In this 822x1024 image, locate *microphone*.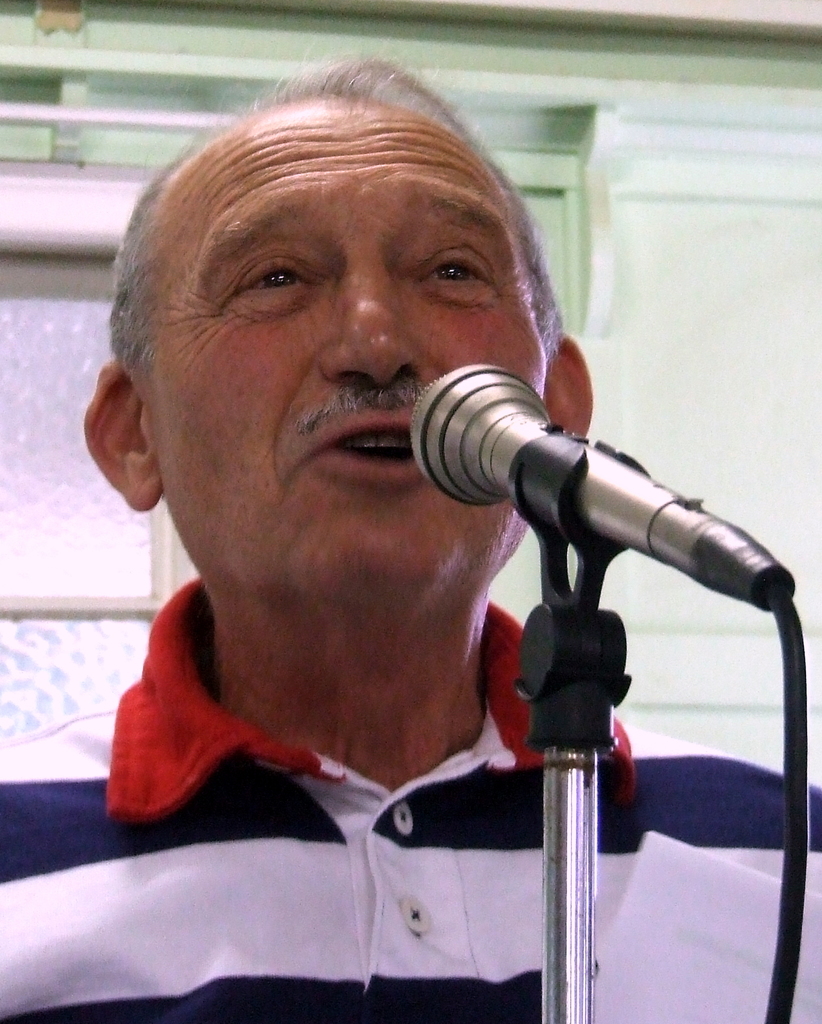
Bounding box: (393,347,802,625).
